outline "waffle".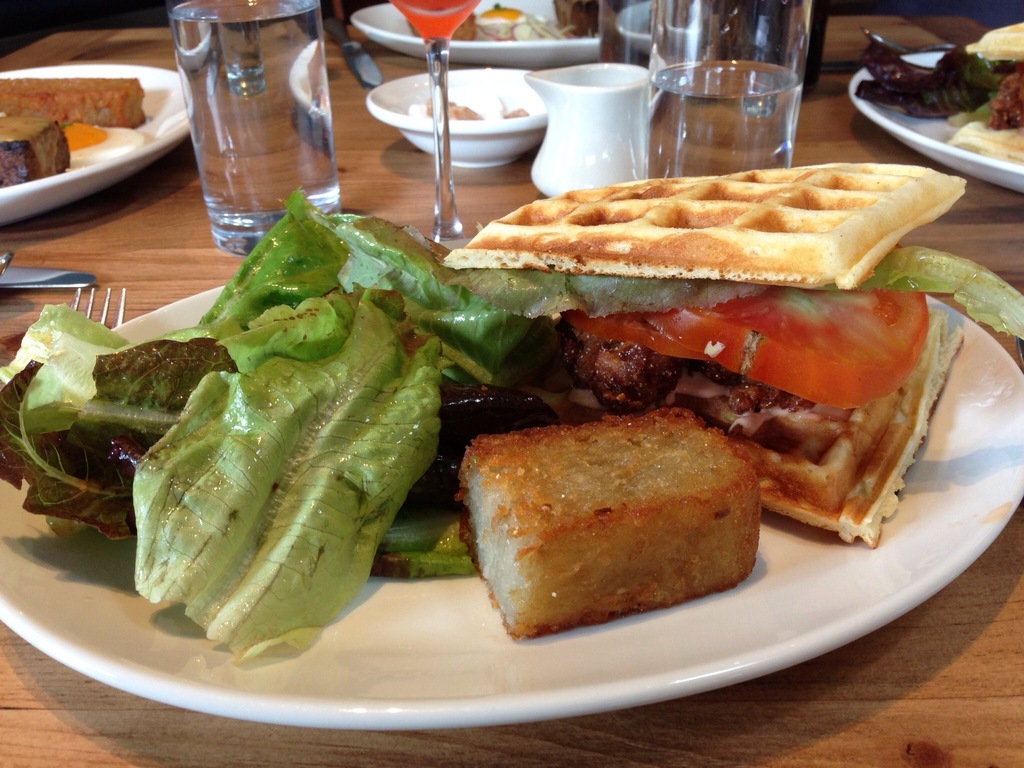
Outline: 963 22 1023 61.
